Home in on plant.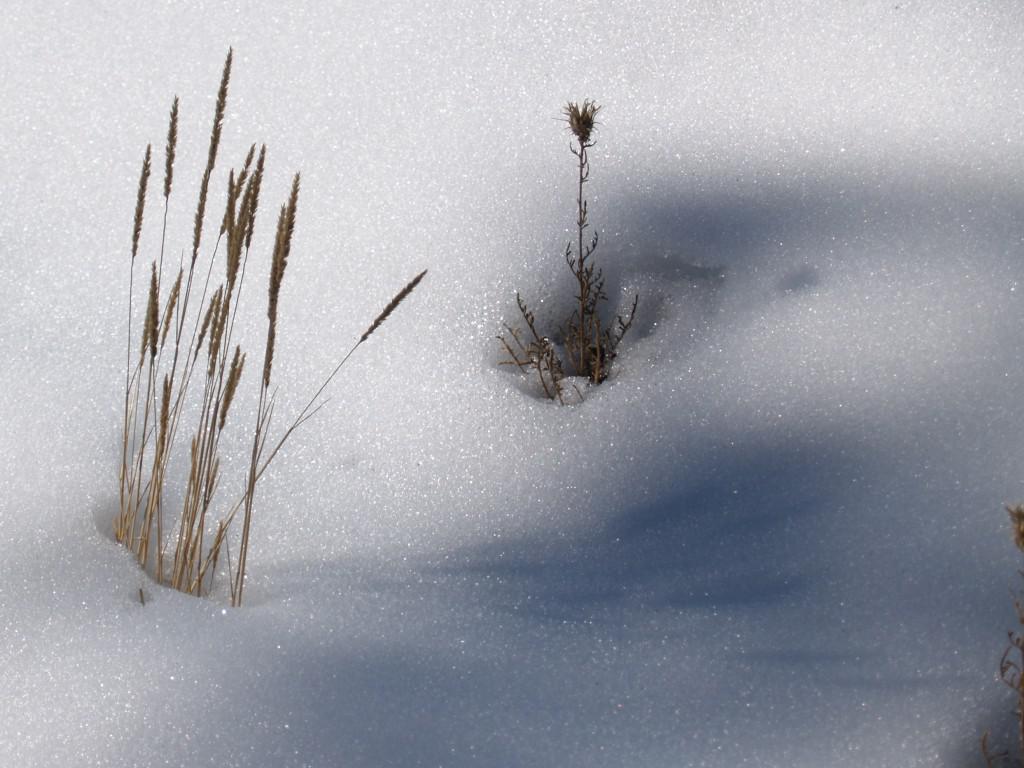
Homed in at [118,45,428,607].
